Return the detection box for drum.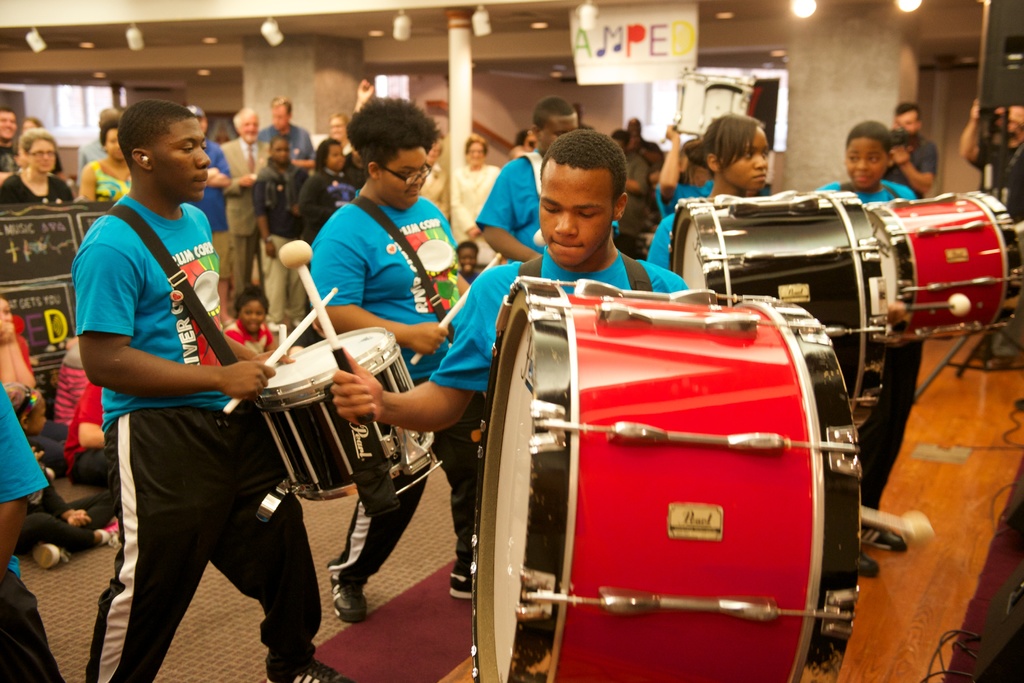
region(862, 189, 1023, 345).
